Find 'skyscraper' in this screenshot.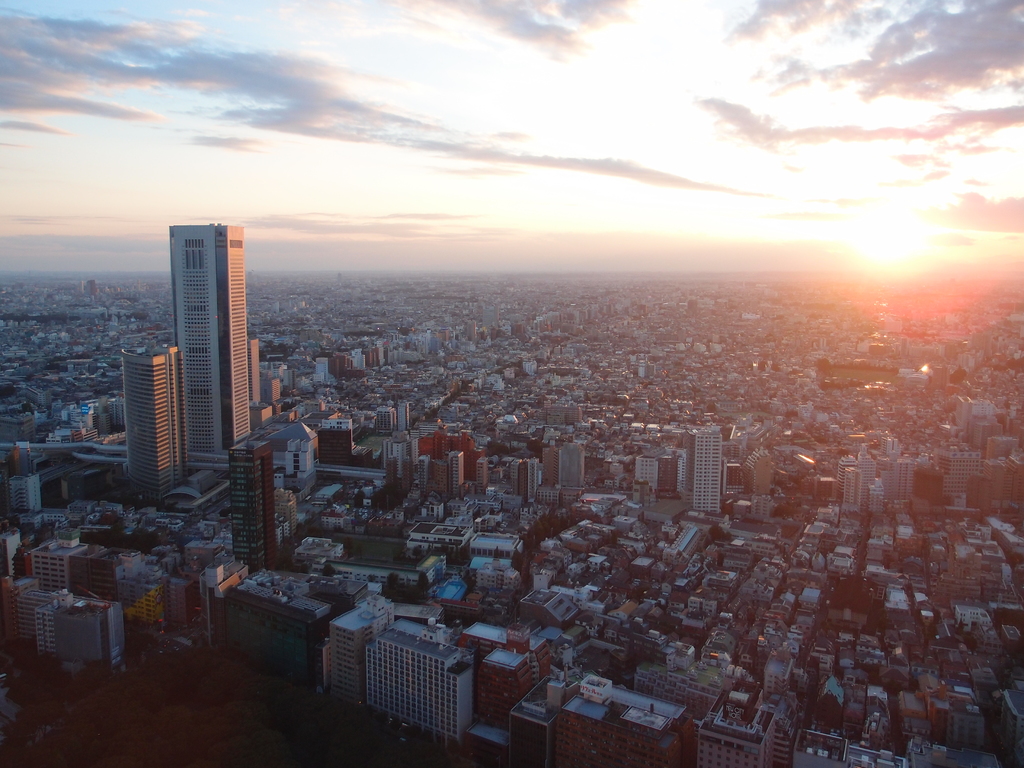
The bounding box for 'skyscraper' is bbox=(165, 223, 245, 470).
